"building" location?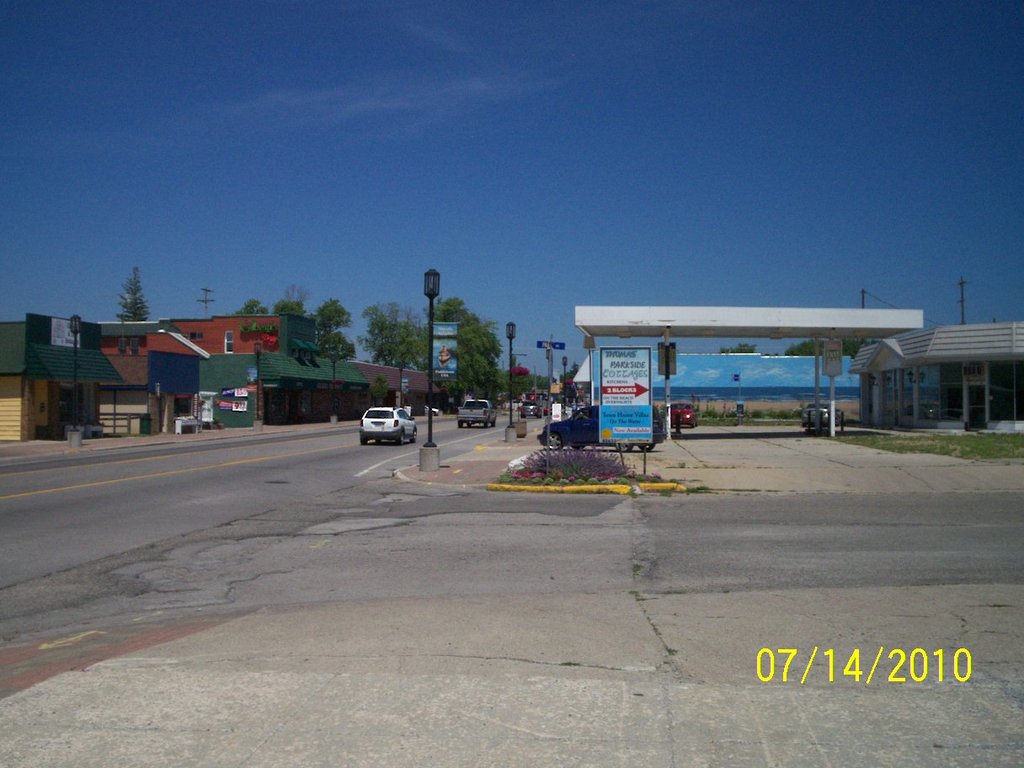
locate(0, 313, 118, 431)
